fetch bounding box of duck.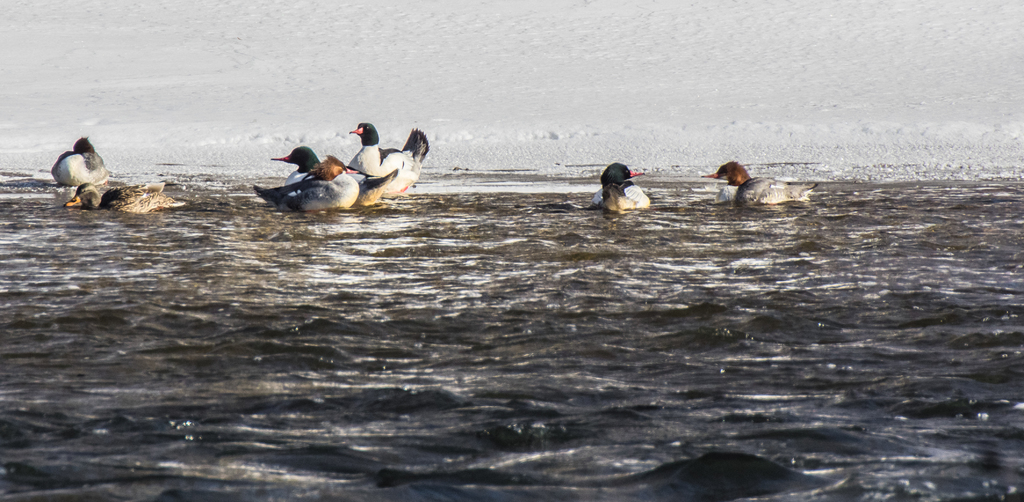
Bbox: bbox=(707, 151, 804, 205).
